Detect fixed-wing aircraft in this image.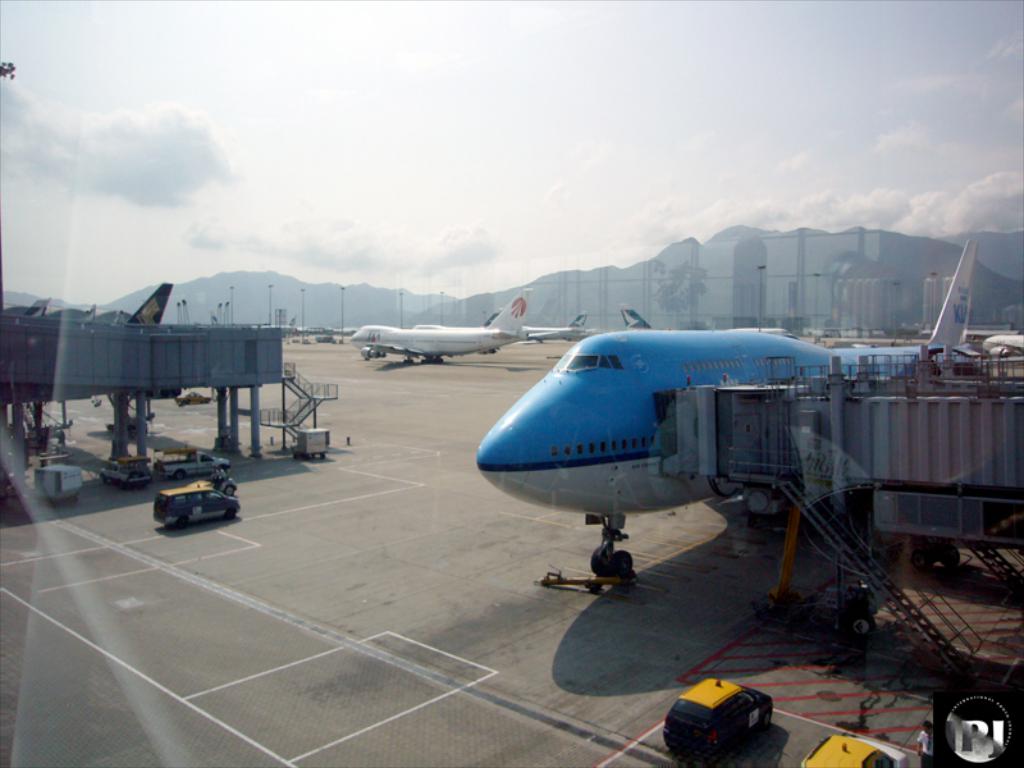
Detection: locate(620, 297, 649, 333).
